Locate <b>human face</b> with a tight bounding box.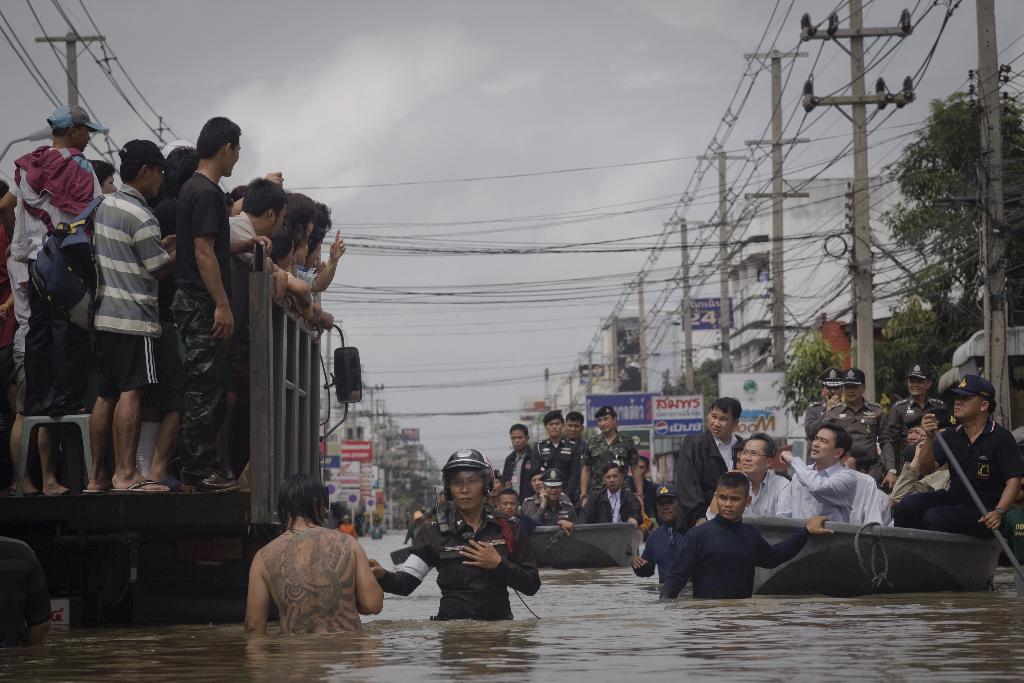
box(268, 208, 285, 243).
